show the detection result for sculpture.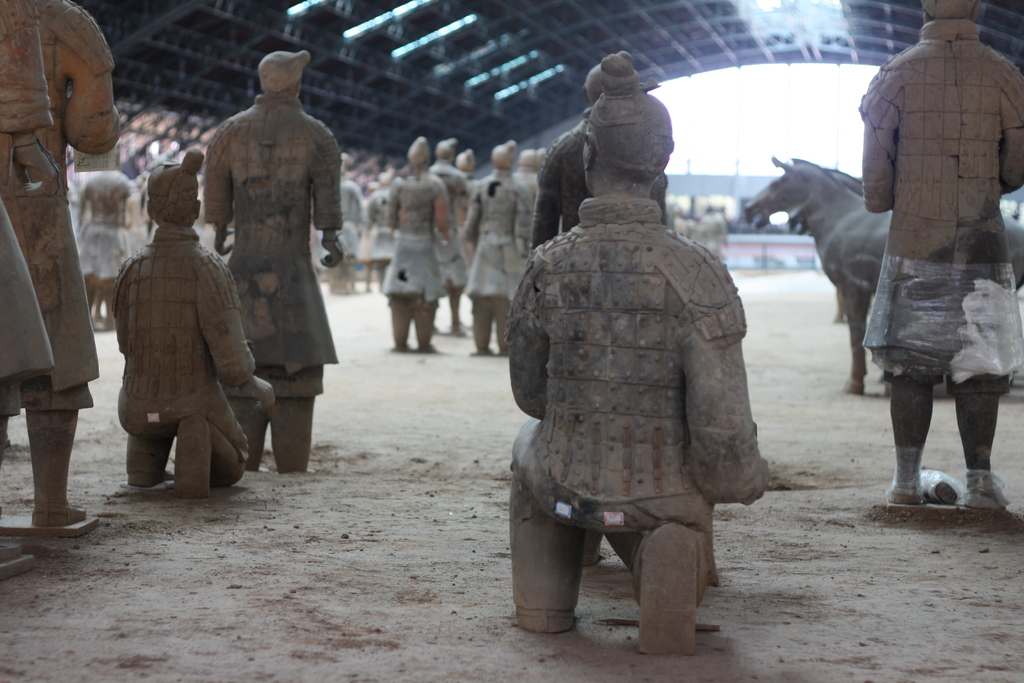
{"x1": 0, "y1": 206, "x2": 53, "y2": 444}.
